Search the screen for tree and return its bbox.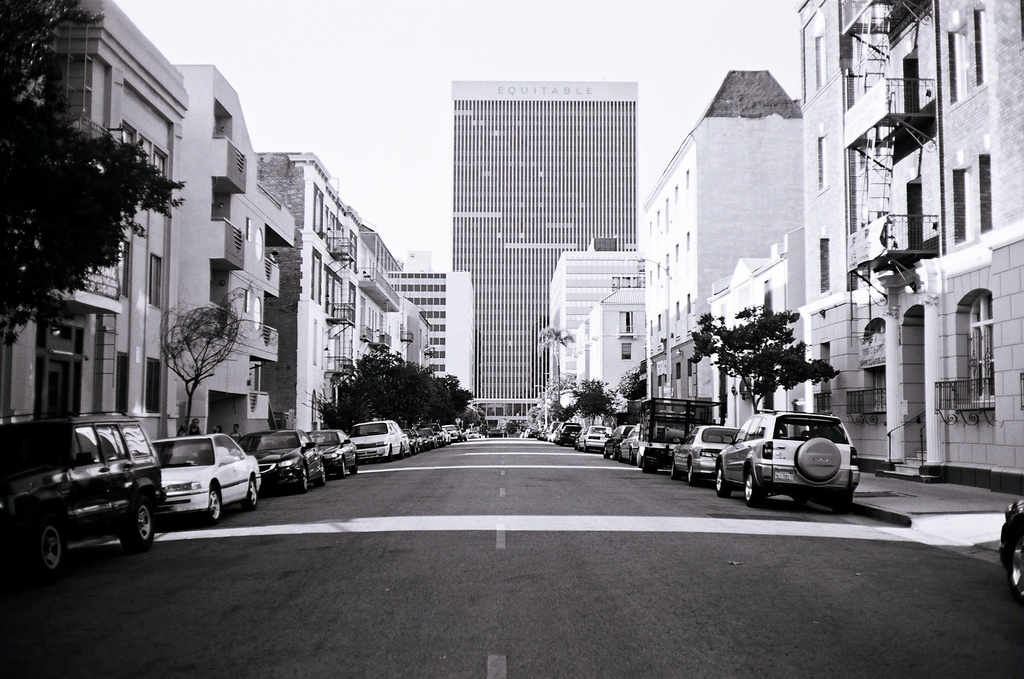
Found: {"left": 0, "top": 0, "right": 189, "bottom": 355}.
